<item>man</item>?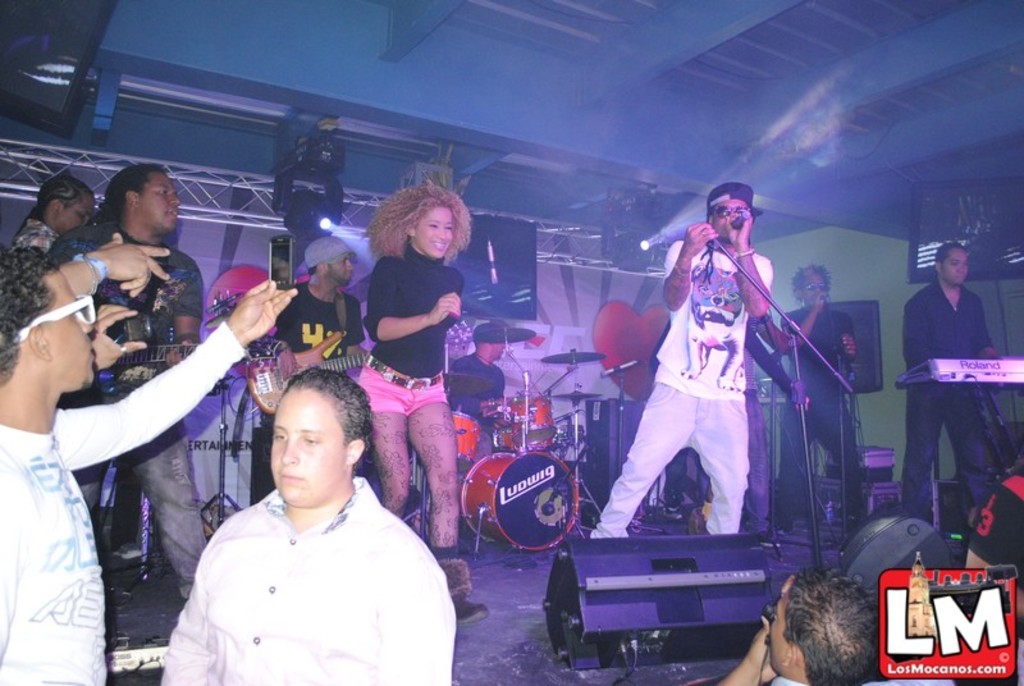
x1=692, y1=310, x2=796, y2=550
